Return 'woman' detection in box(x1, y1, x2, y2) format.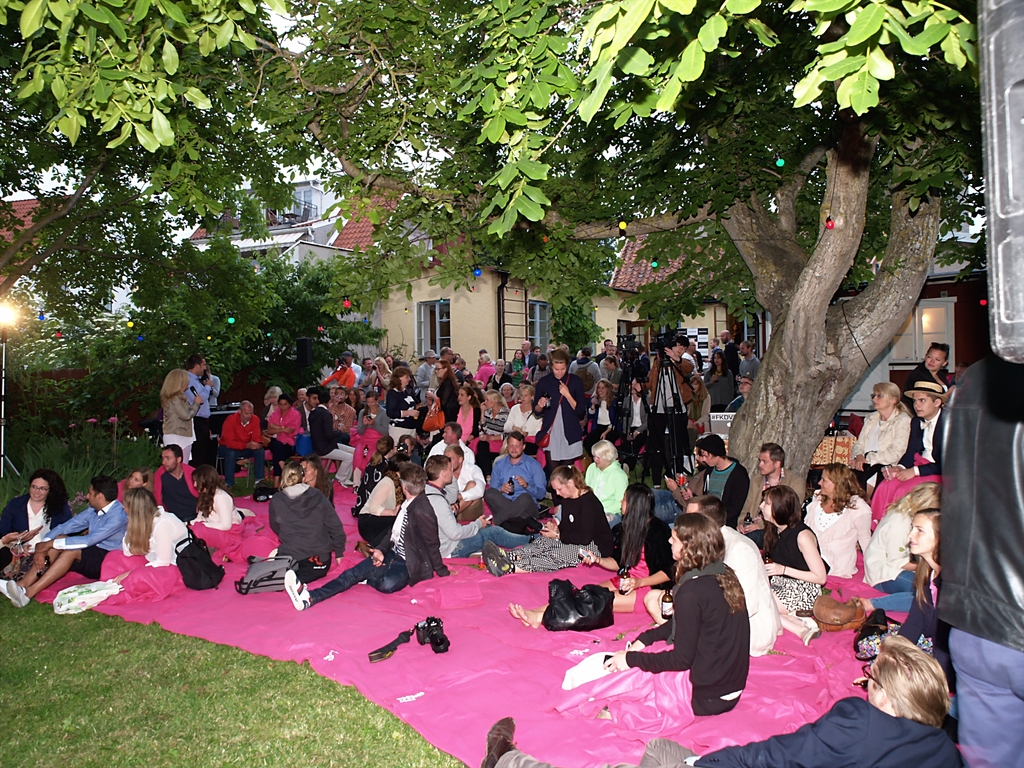
box(356, 391, 387, 497).
